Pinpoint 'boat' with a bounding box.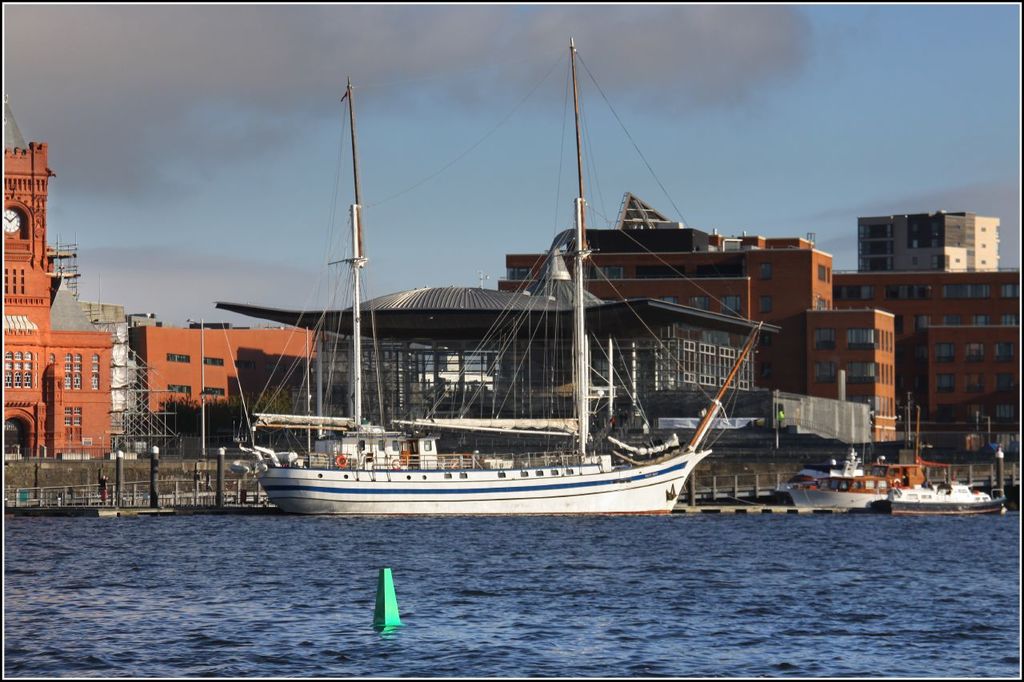
x1=790 y1=400 x2=929 y2=505.
